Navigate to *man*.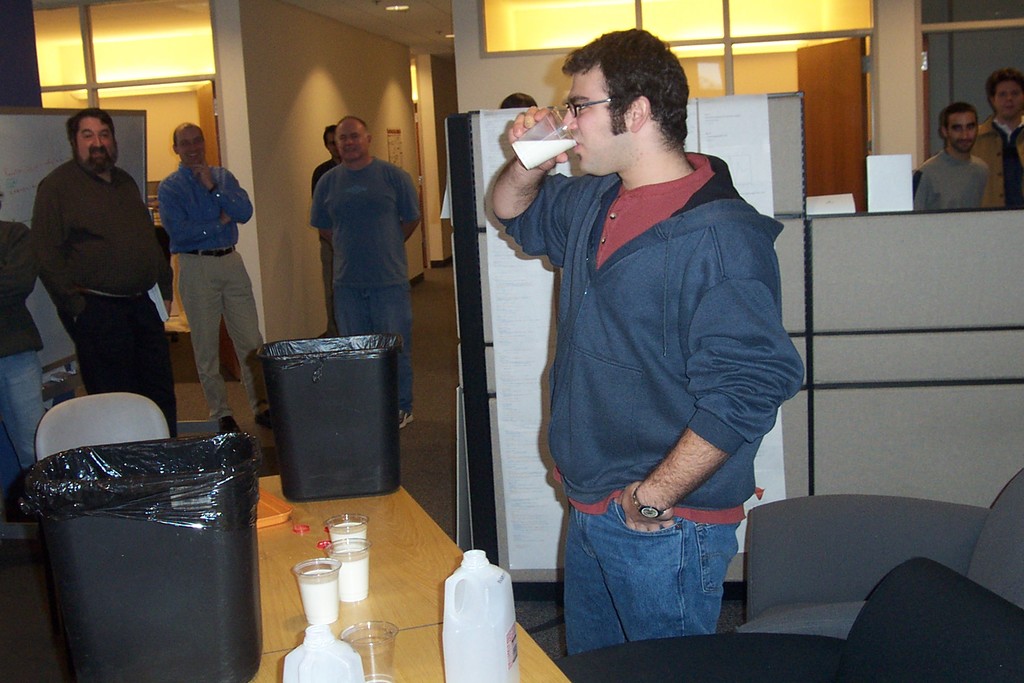
Navigation target: <region>163, 120, 278, 431</region>.
